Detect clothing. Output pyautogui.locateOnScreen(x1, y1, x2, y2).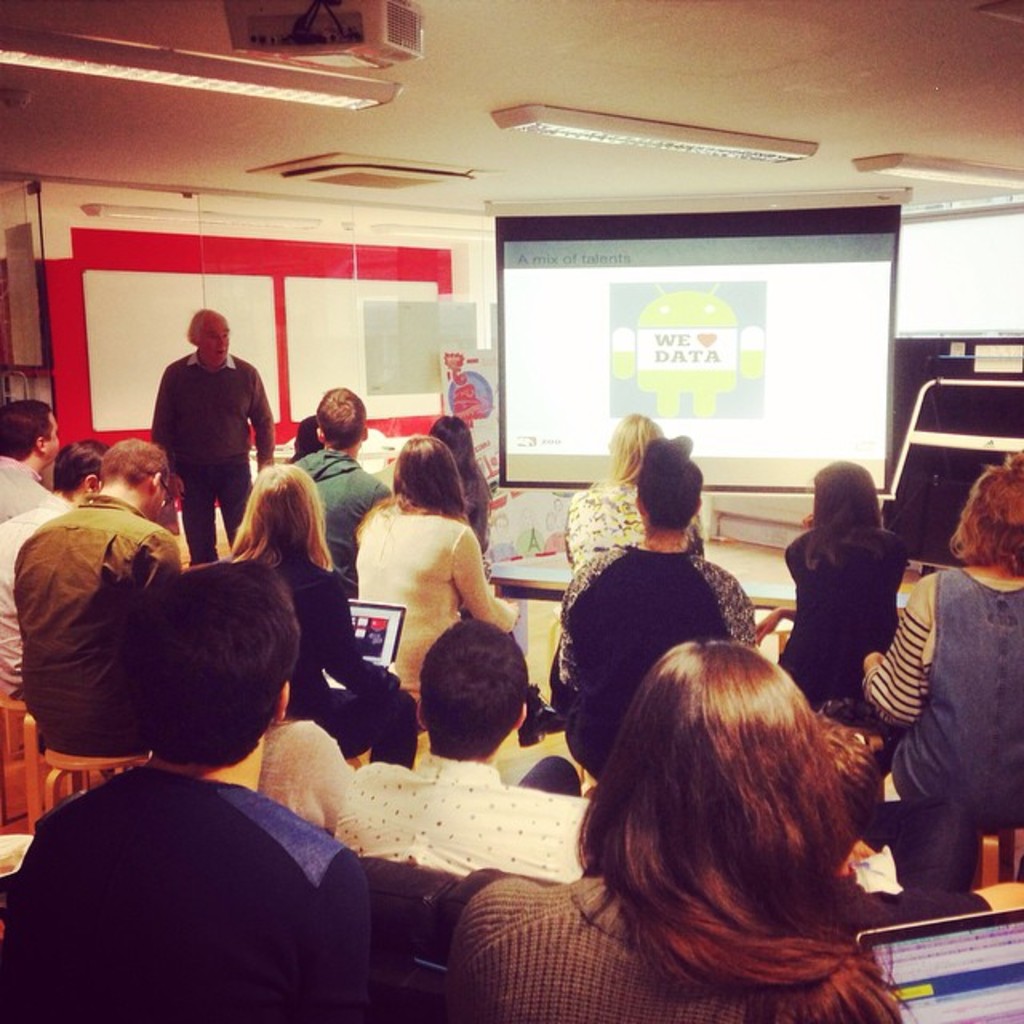
pyautogui.locateOnScreen(277, 552, 413, 770).
